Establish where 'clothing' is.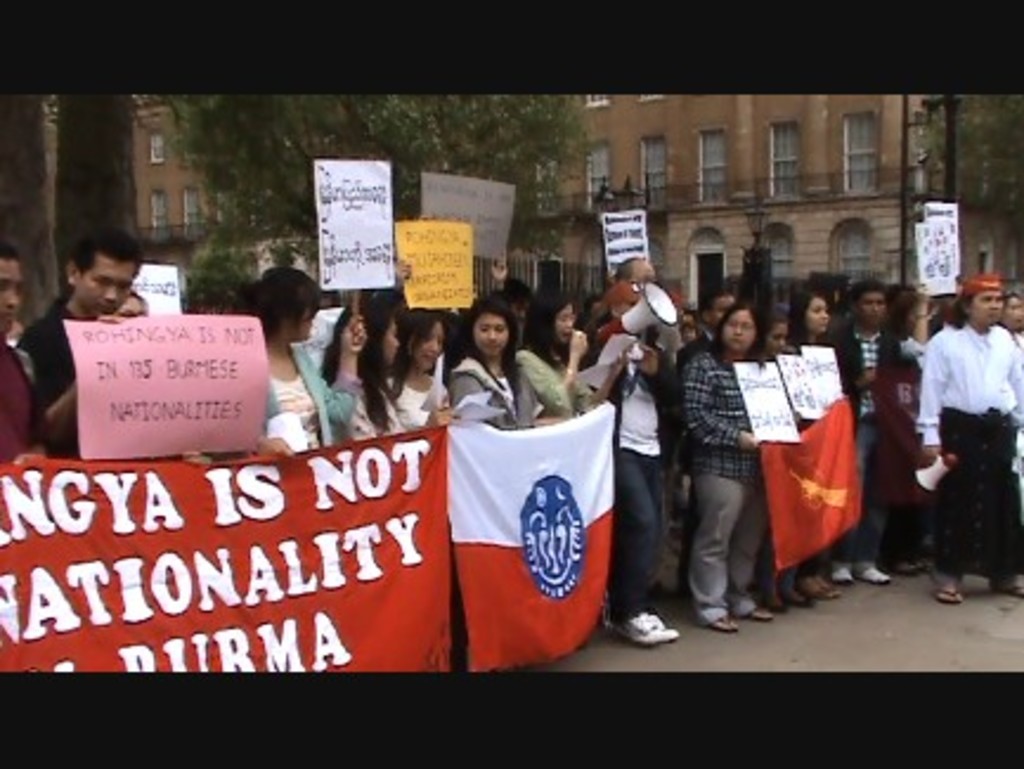
Established at box=[679, 345, 769, 625].
